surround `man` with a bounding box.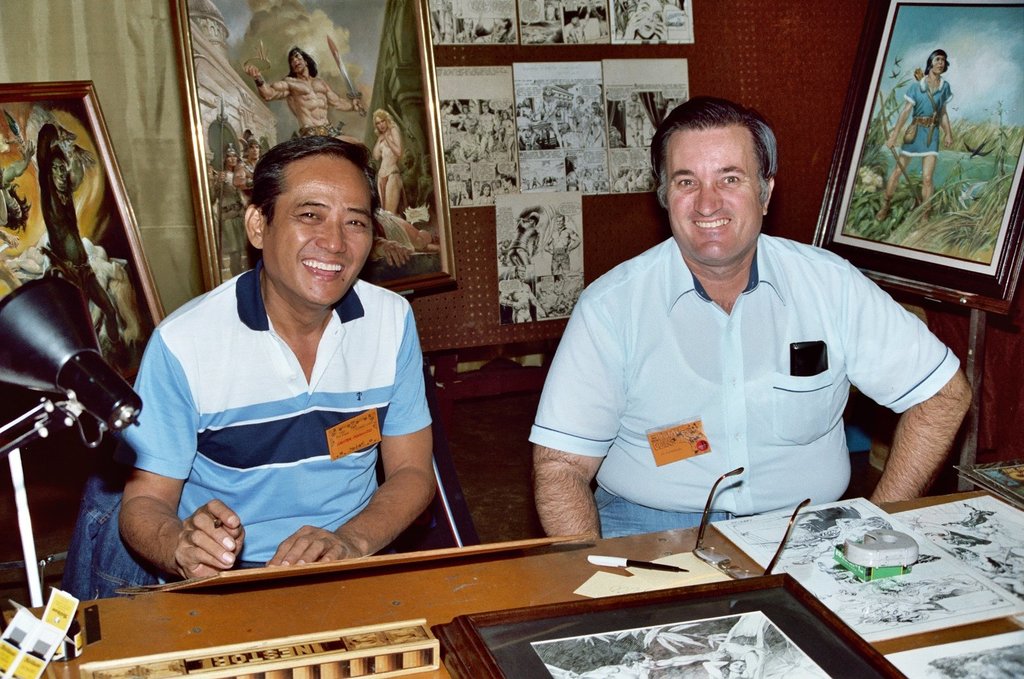
pyautogui.locateOnScreen(0, 139, 37, 232).
